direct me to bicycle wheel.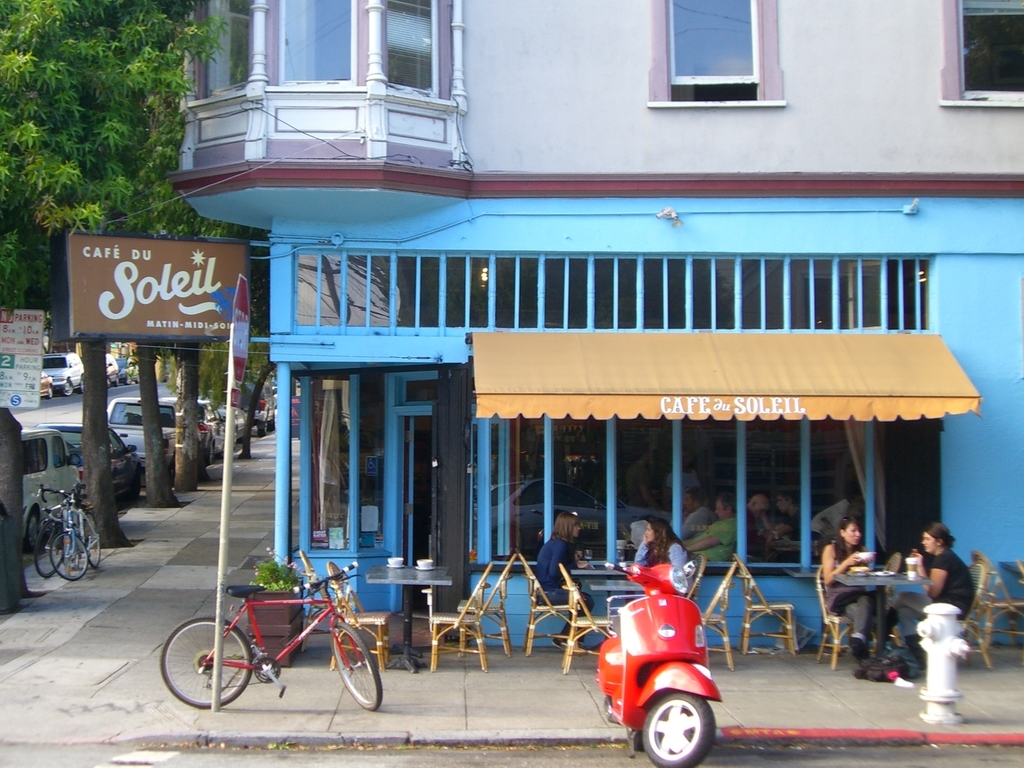
Direction: x1=79, y1=510, x2=104, y2=574.
